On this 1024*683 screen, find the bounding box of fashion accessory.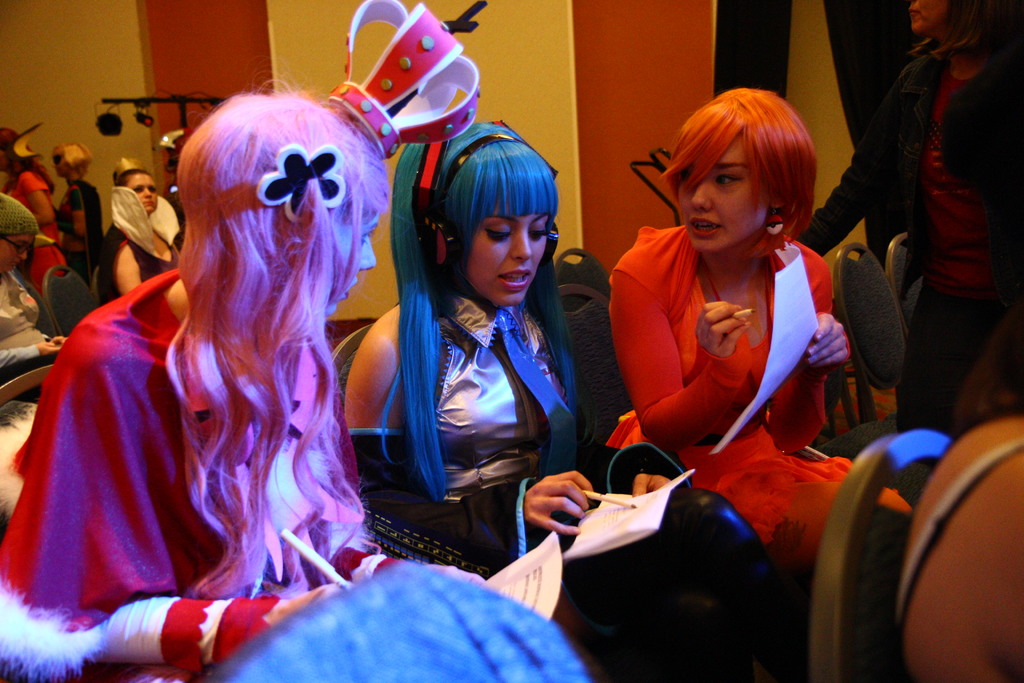
Bounding box: BBox(629, 145, 678, 226).
